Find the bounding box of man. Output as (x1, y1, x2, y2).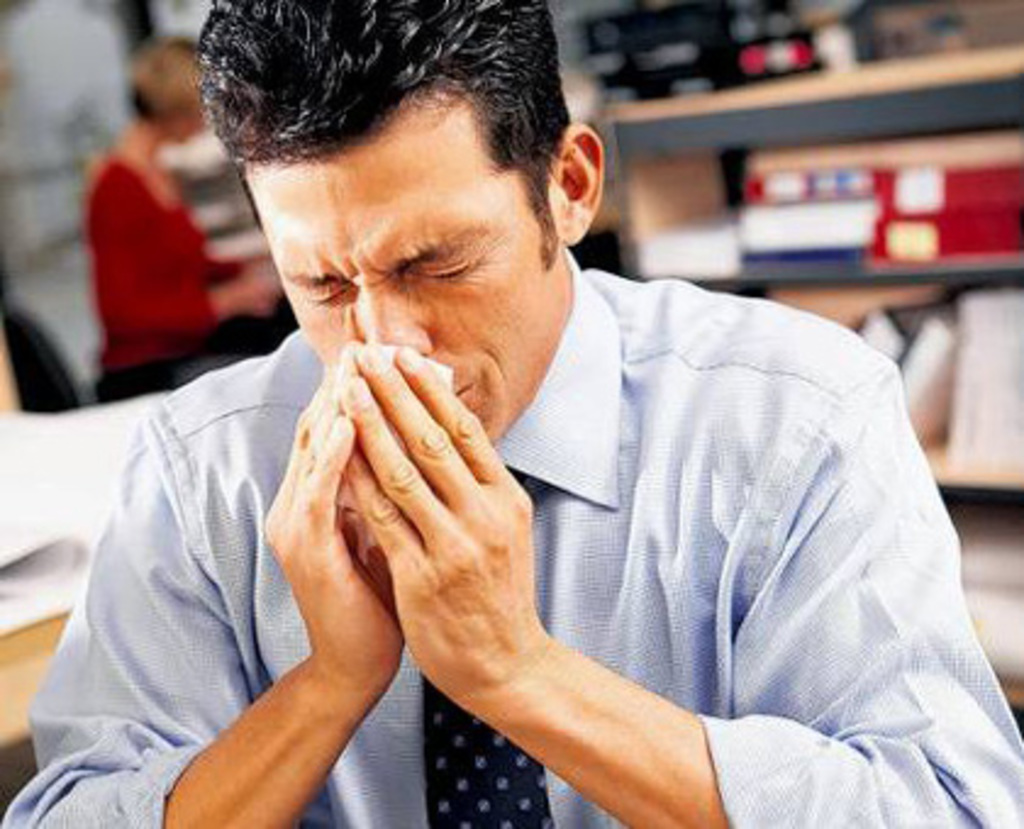
(98, 44, 983, 802).
